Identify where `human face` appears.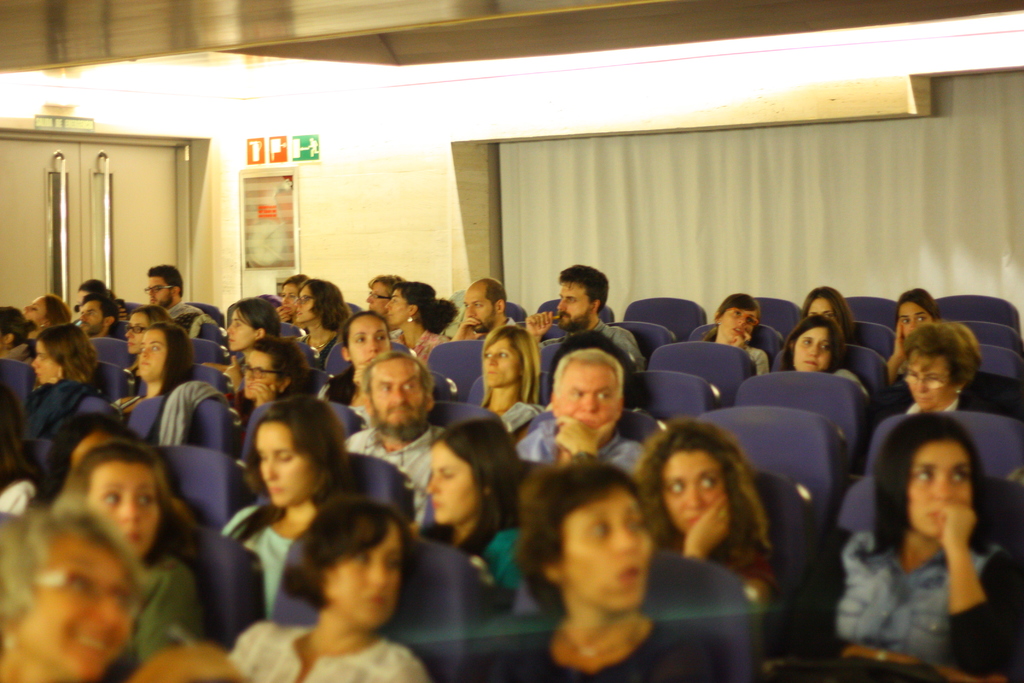
Appears at x1=86, y1=463, x2=160, y2=554.
